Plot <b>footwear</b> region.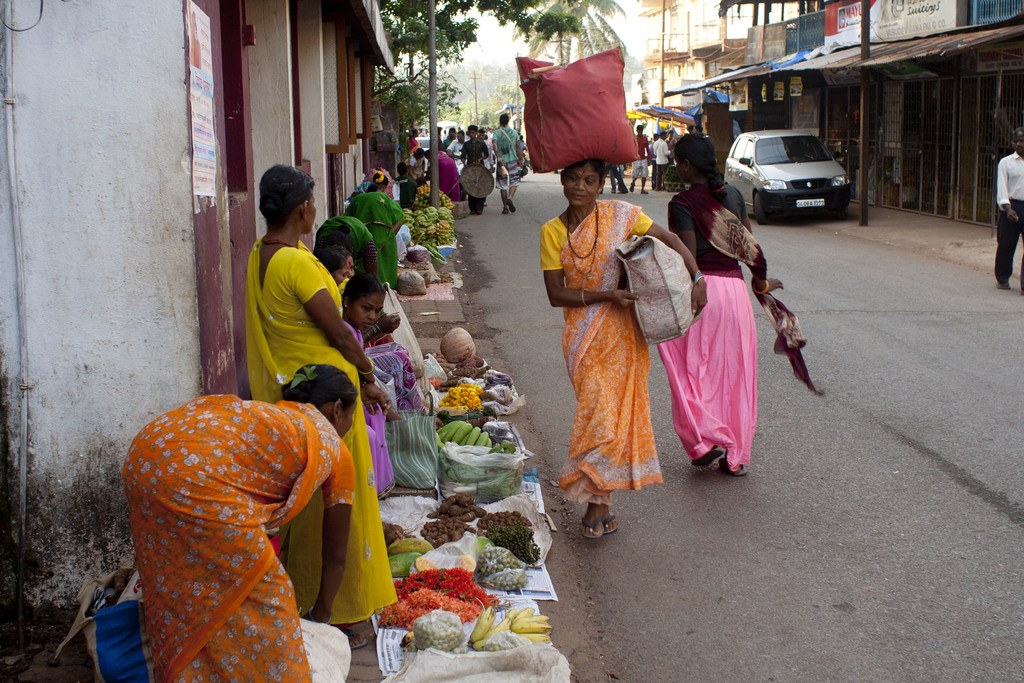
Plotted at x1=700, y1=449, x2=725, y2=465.
